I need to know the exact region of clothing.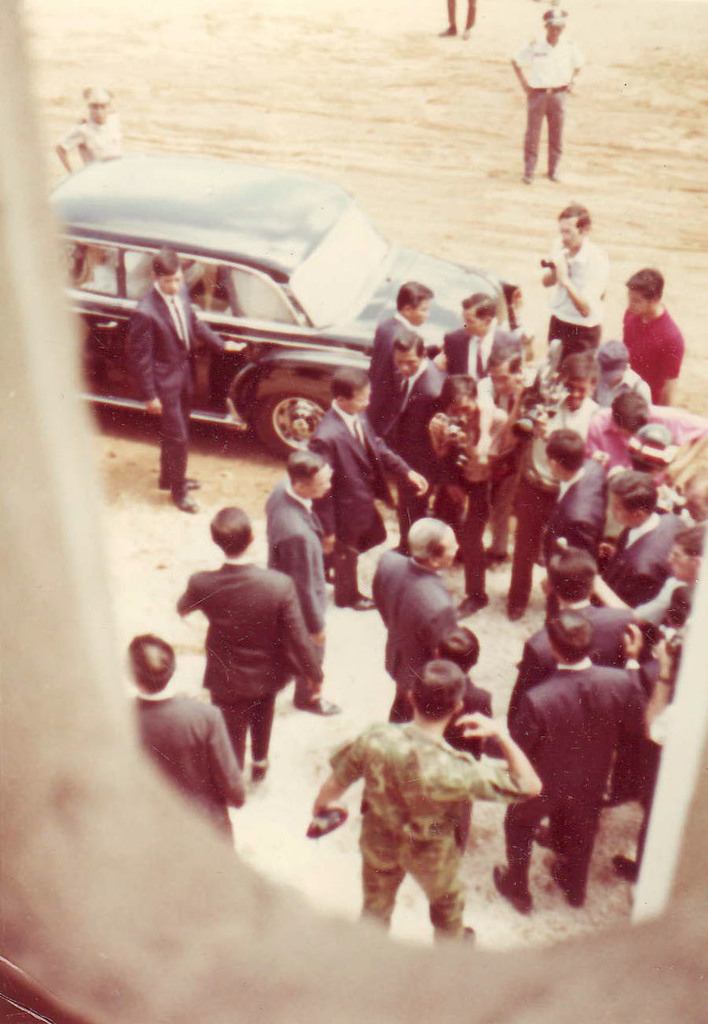
Region: bbox=(169, 521, 313, 772).
